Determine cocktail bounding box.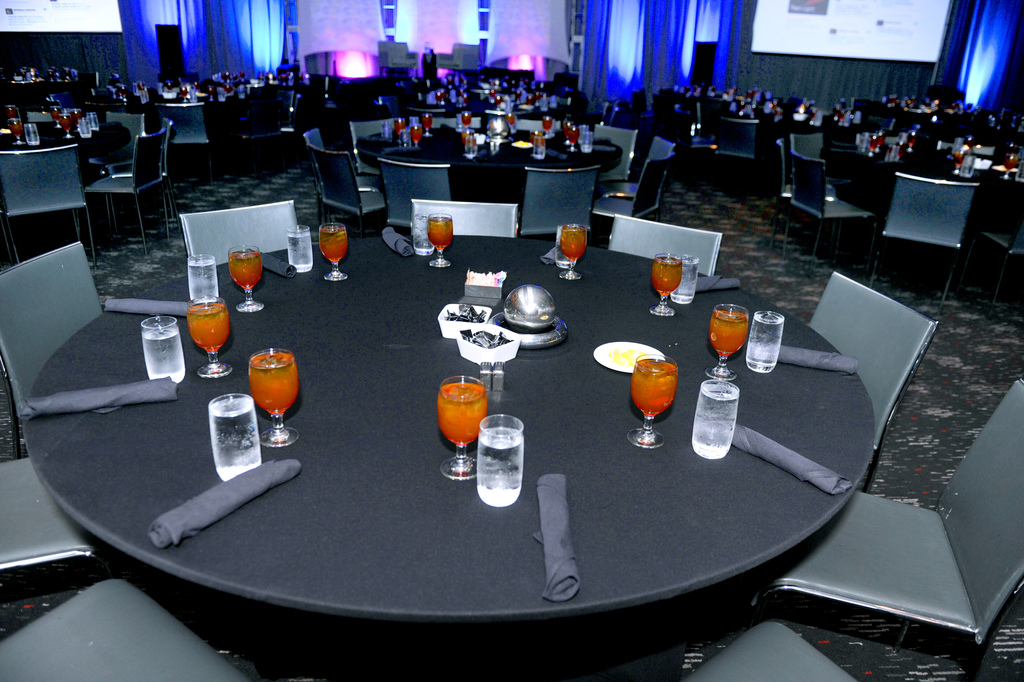
Determined: <region>556, 218, 587, 282</region>.
